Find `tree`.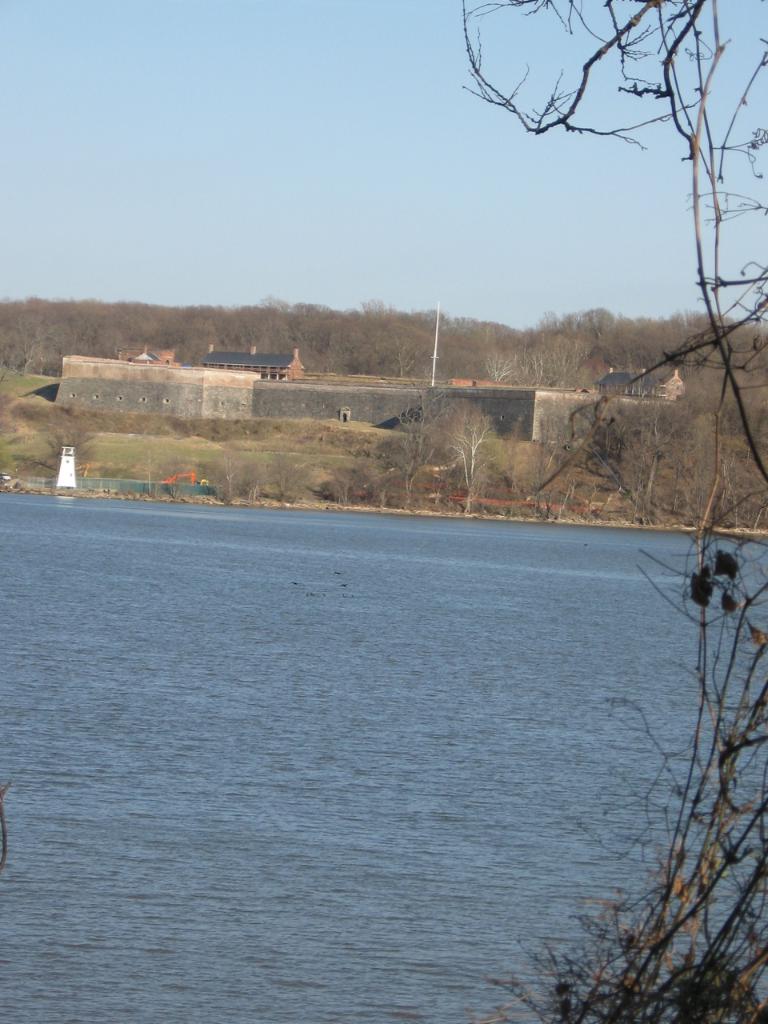
310:462:366:508.
